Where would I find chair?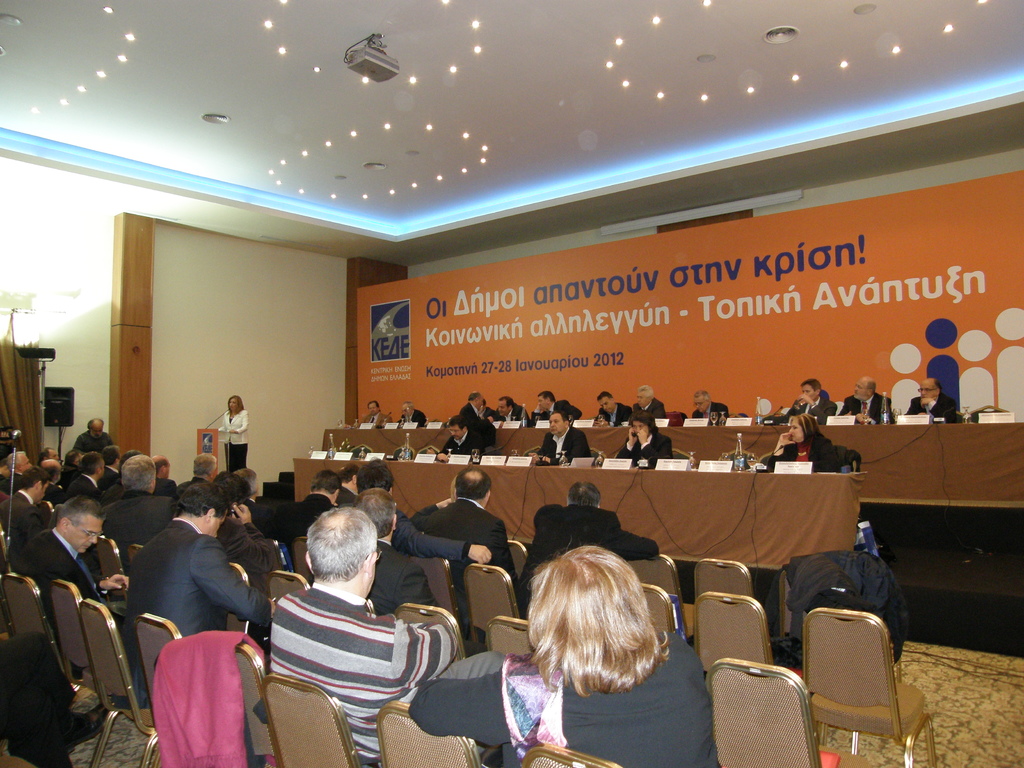
At box(731, 413, 747, 418).
